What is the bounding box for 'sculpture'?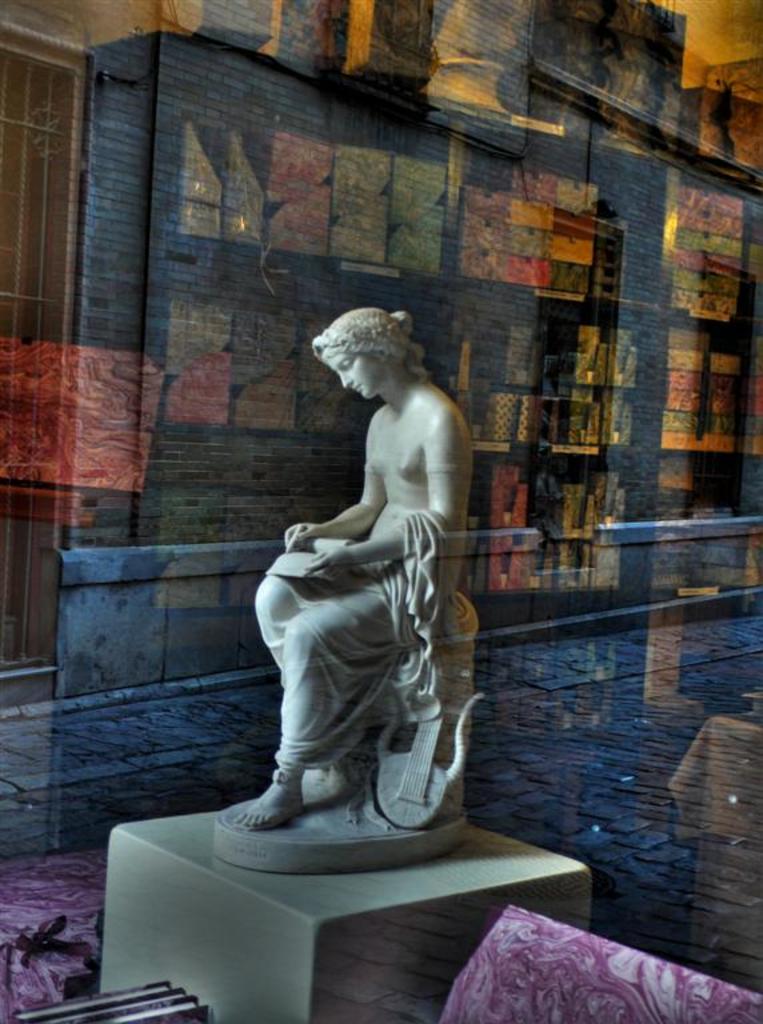
(224,297,488,873).
